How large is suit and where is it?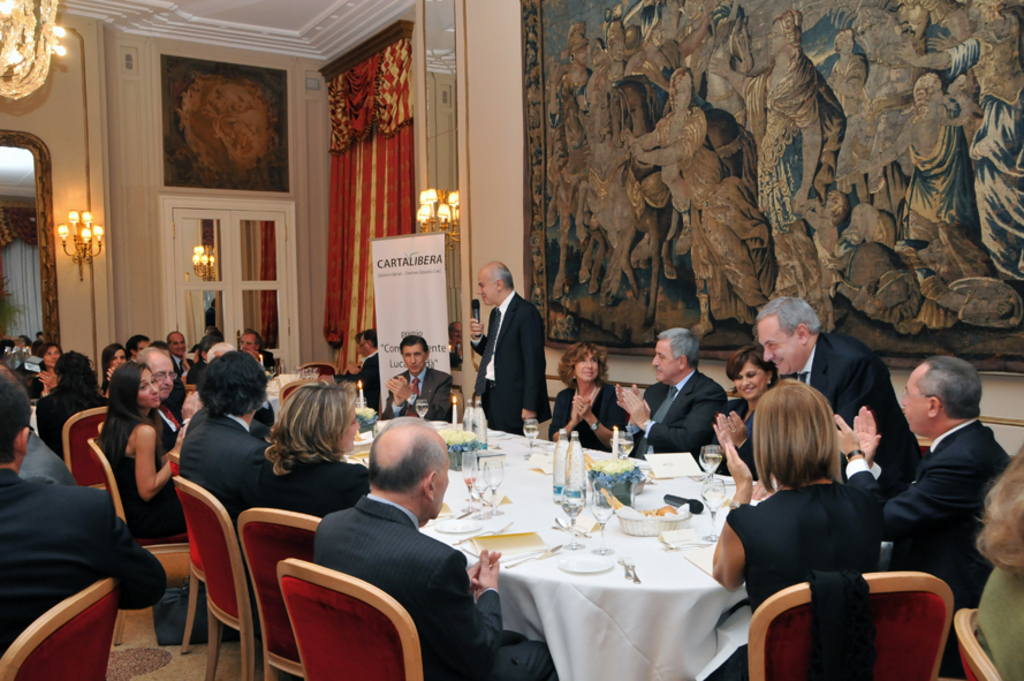
Bounding box: bbox(472, 287, 552, 436).
